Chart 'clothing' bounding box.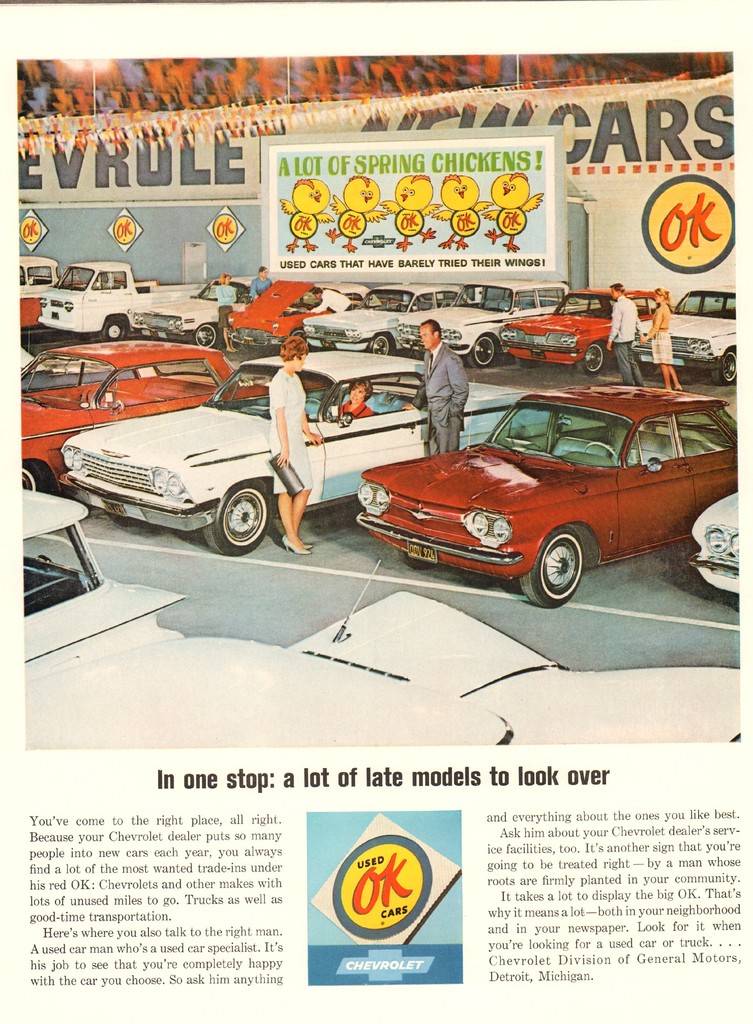
Charted: <box>311,287,355,315</box>.
